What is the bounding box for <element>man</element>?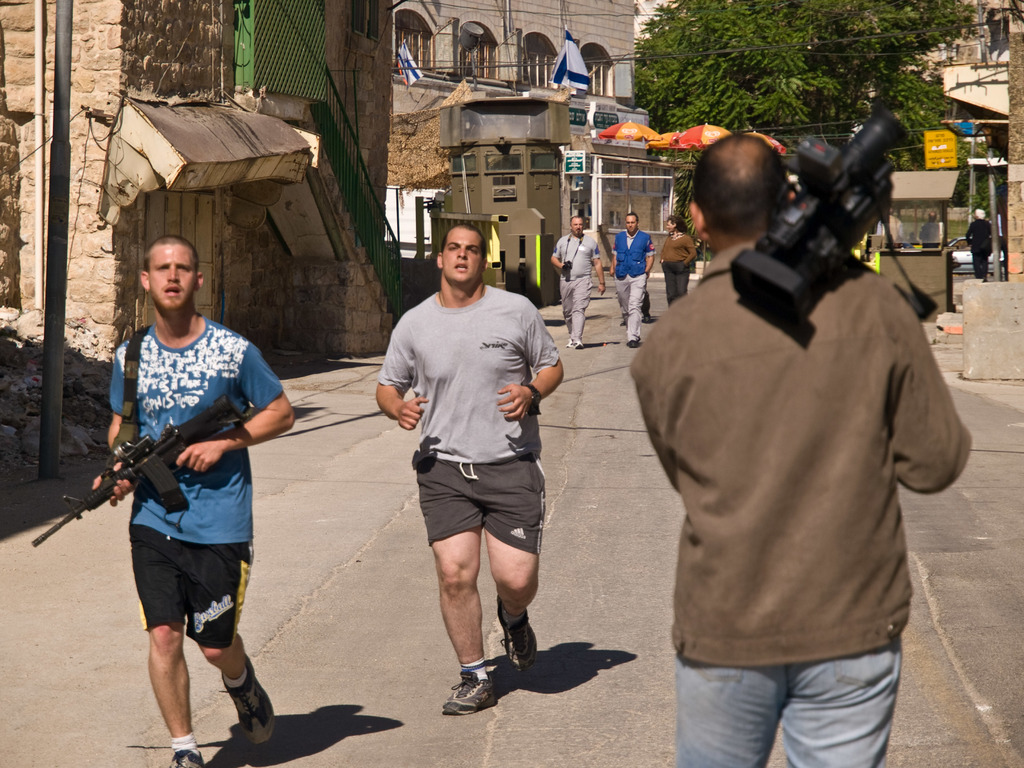
548, 214, 604, 346.
